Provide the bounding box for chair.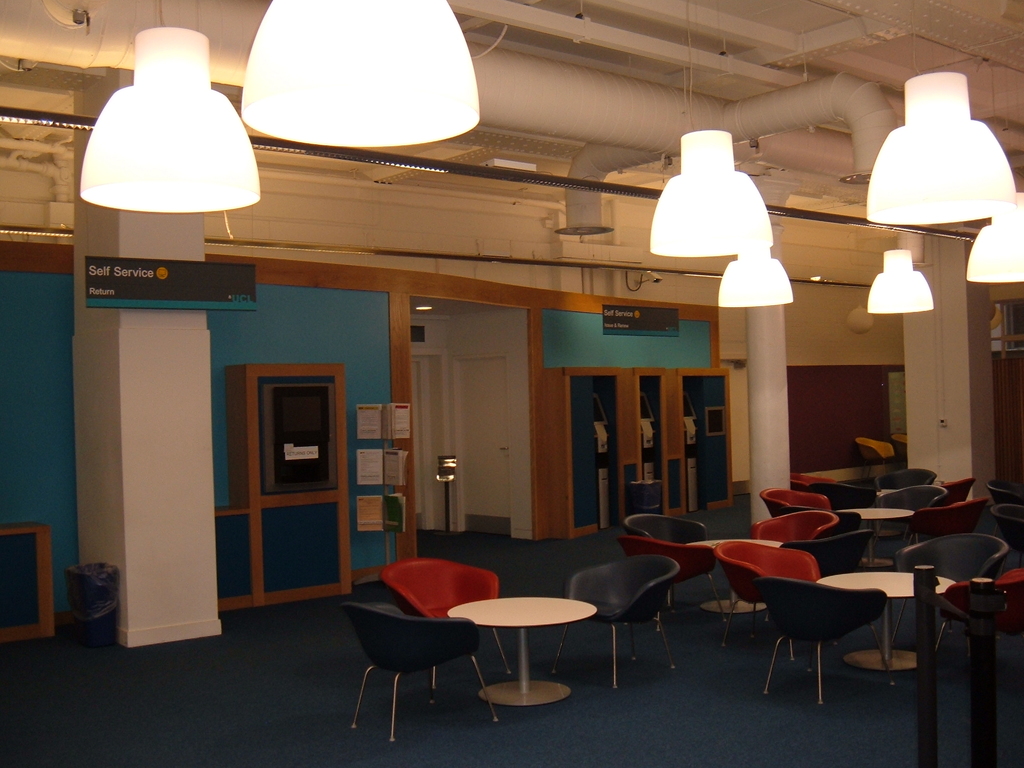
712 538 820 663.
